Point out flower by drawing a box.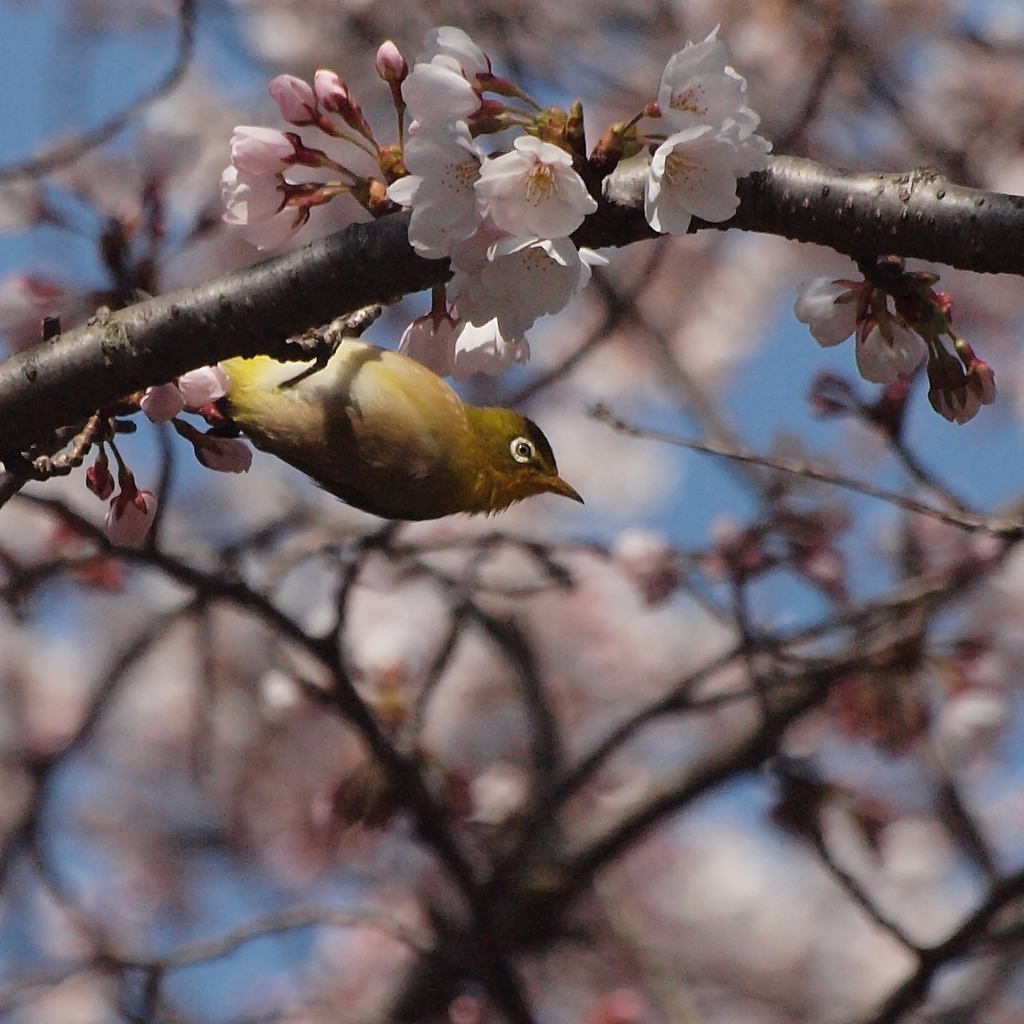
132,385,185,434.
